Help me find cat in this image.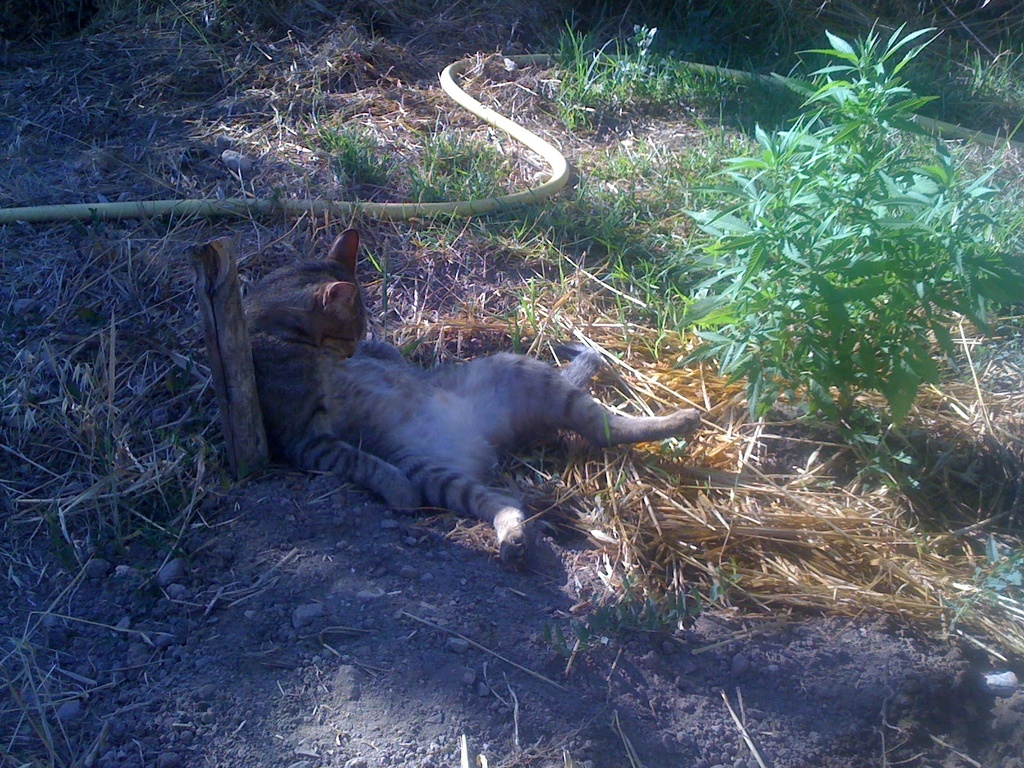
Found it: 242/225/703/576.
